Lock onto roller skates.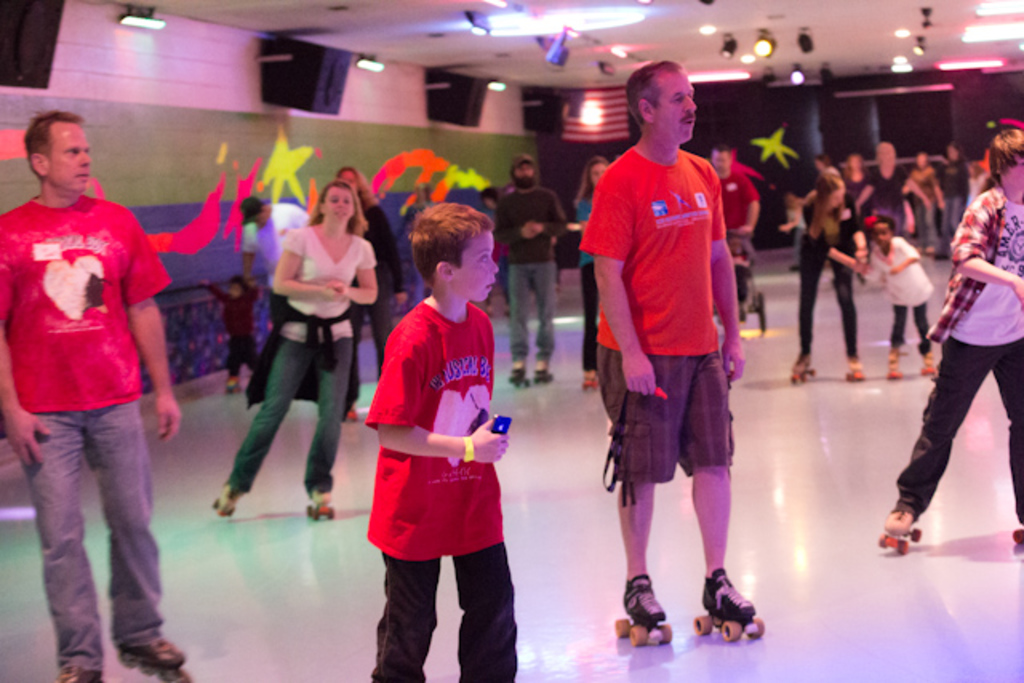
Locked: 61/672/102/681.
